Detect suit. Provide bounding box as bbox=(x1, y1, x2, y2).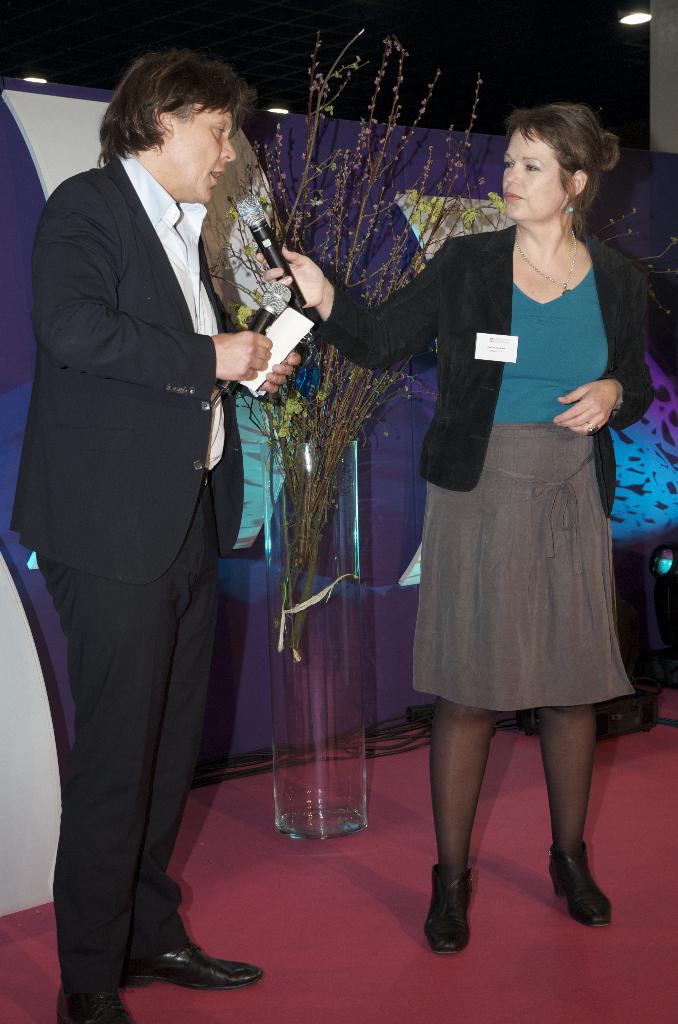
bbox=(29, 50, 348, 928).
